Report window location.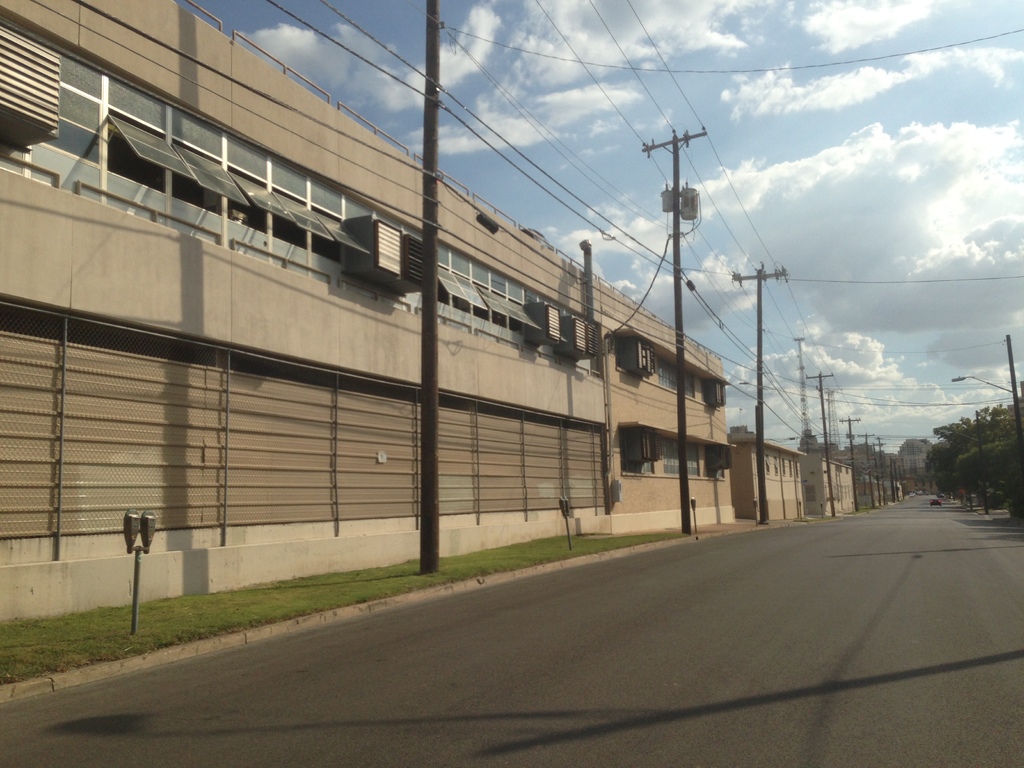
Report: bbox(99, 108, 195, 228).
